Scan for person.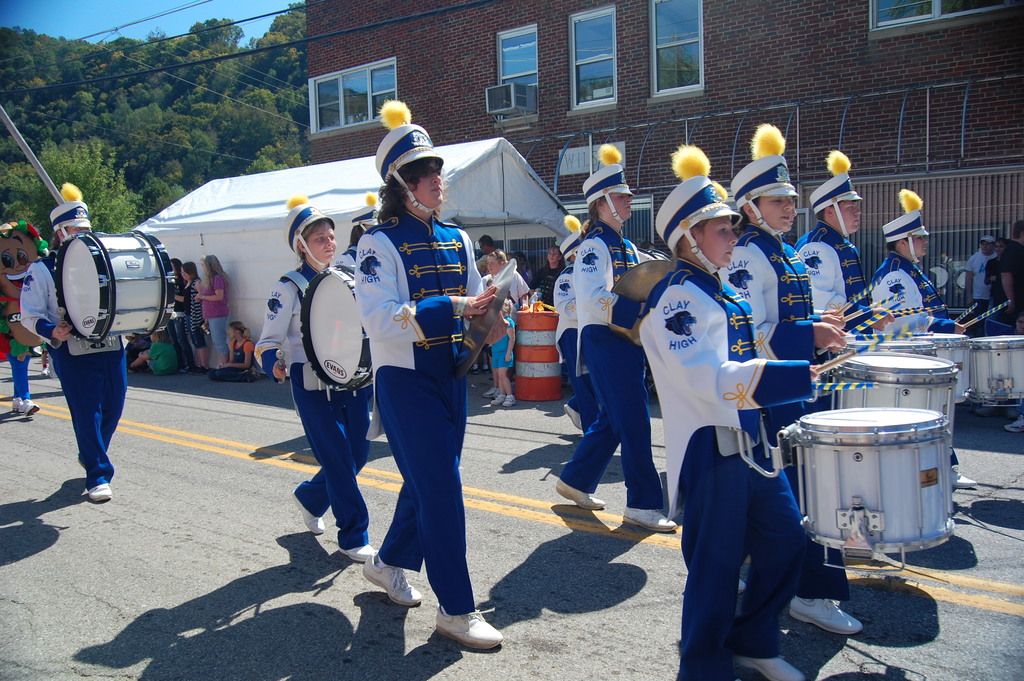
Scan result: l=367, t=154, r=505, b=654.
